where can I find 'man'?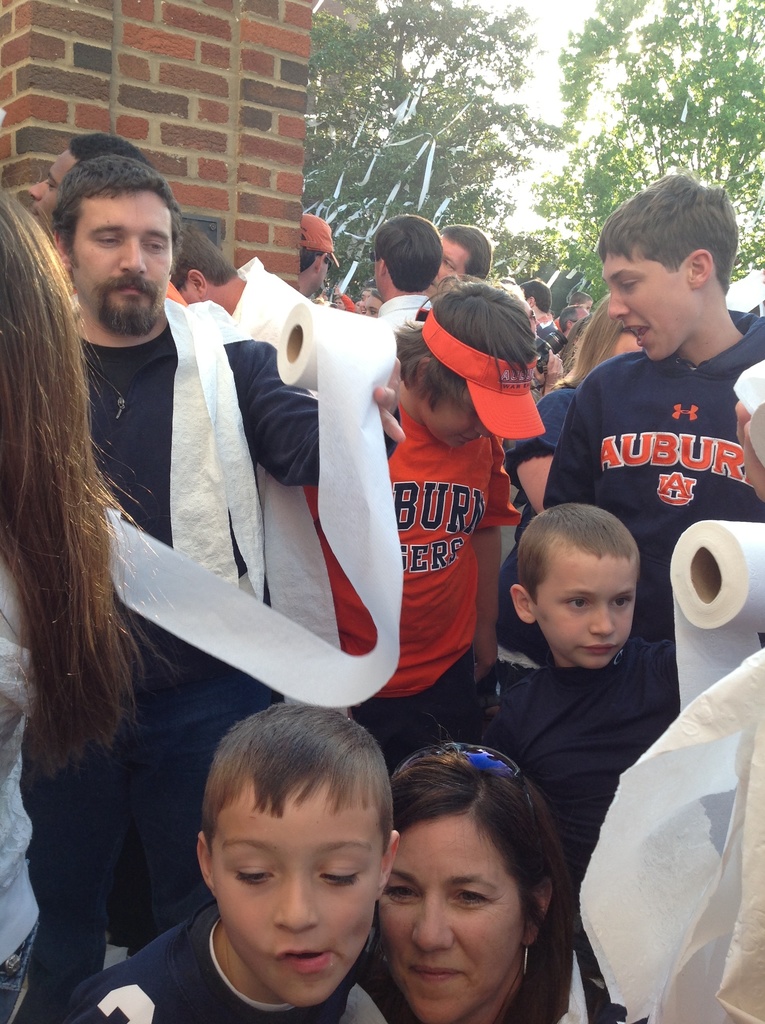
You can find it at bbox=[554, 302, 596, 344].
